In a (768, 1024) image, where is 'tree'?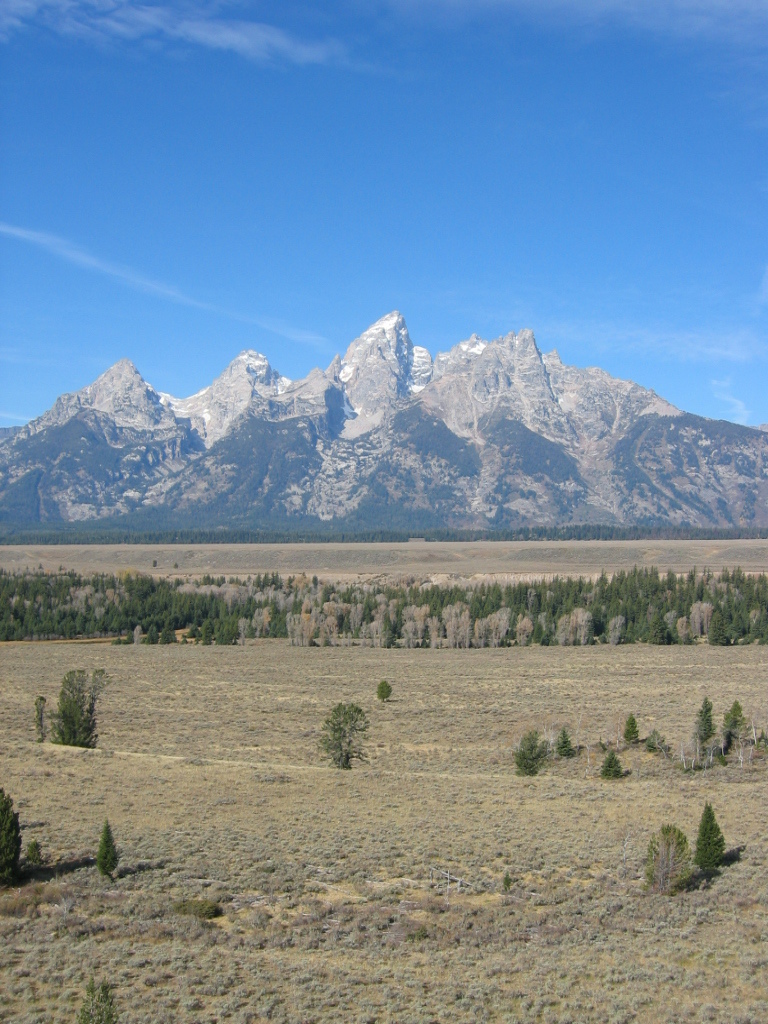
(x1=312, y1=697, x2=389, y2=782).
